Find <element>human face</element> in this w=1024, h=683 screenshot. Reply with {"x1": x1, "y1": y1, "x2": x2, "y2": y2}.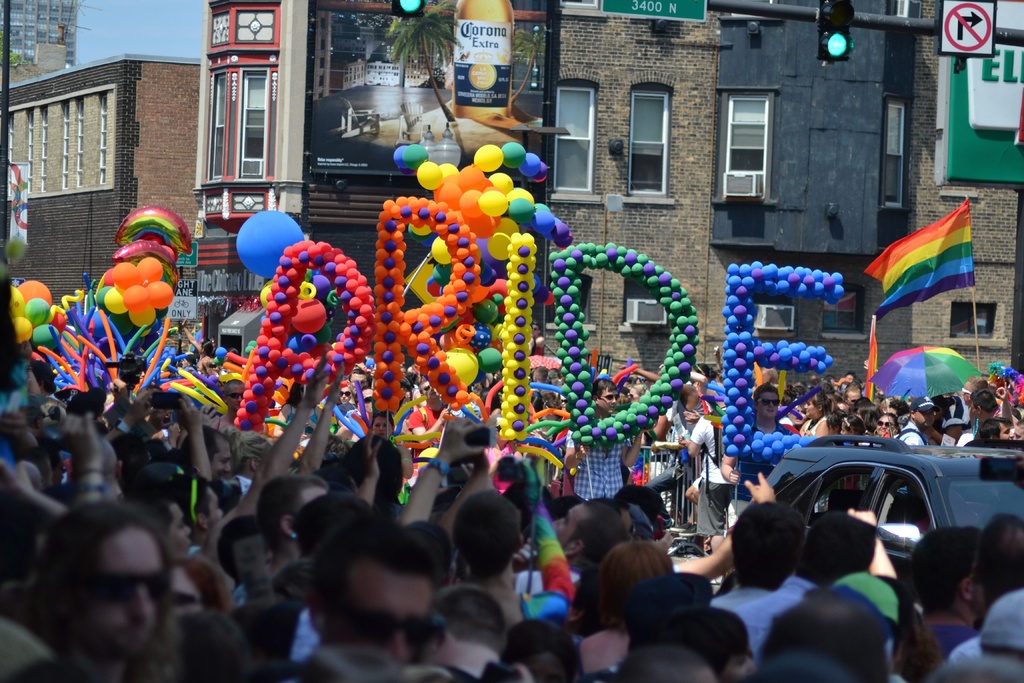
{"x1": 751, "y1": 385, "x2": 776, "y2": 419}.
